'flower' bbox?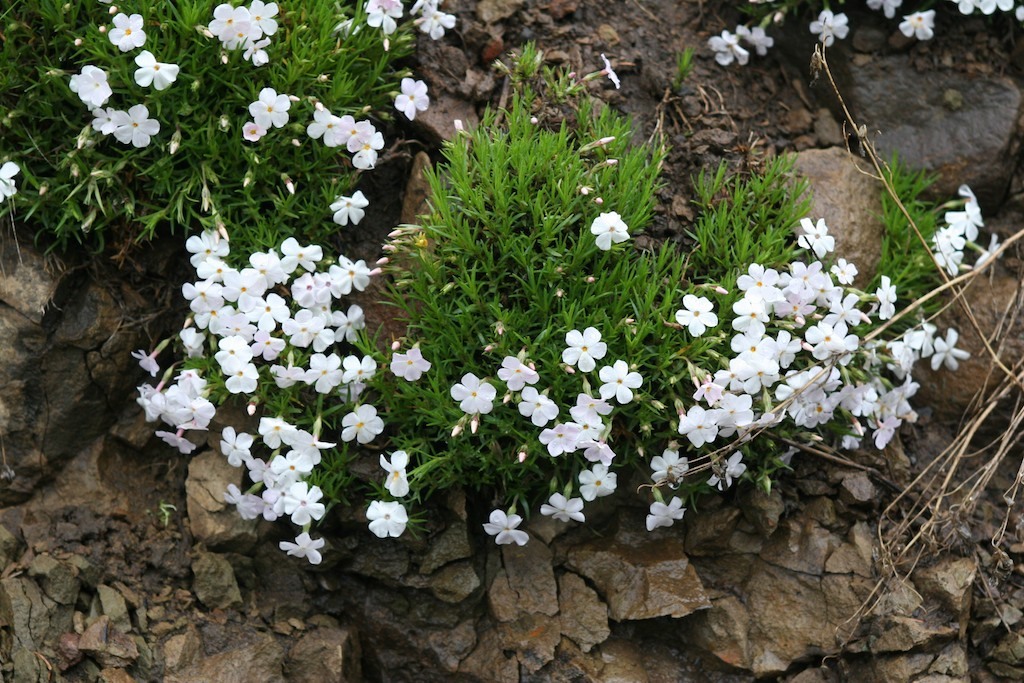
x1=798 y1=216 x2=832 y2=254
